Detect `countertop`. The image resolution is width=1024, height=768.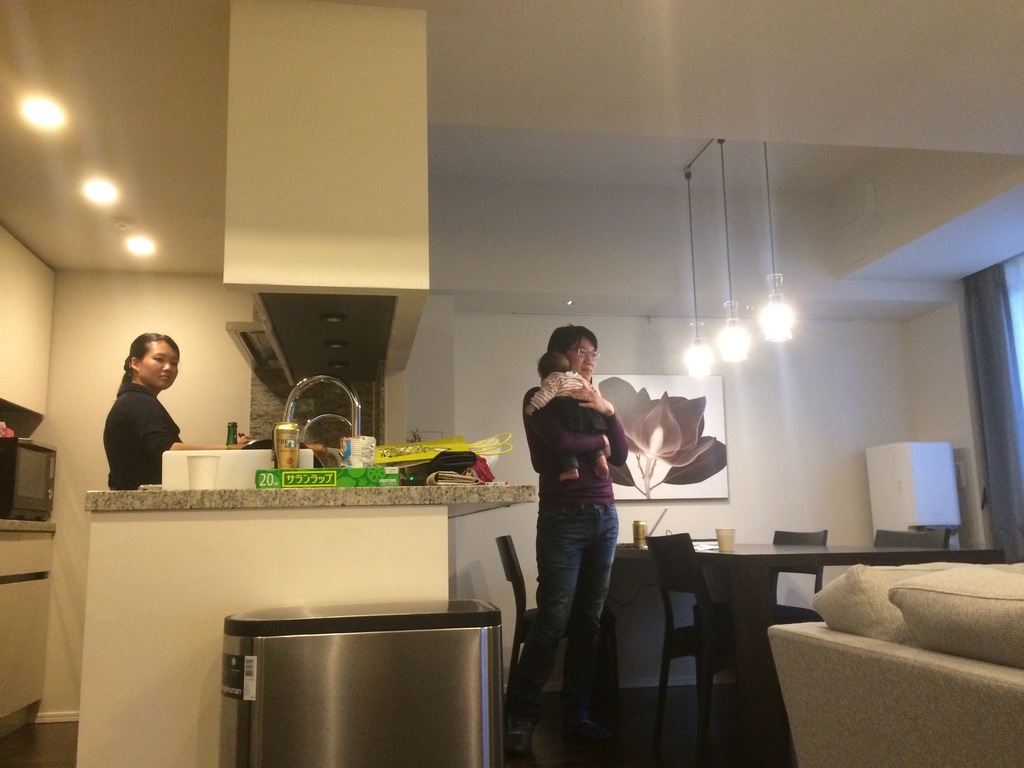
left=84, top=483, right=536, bottom=514.
